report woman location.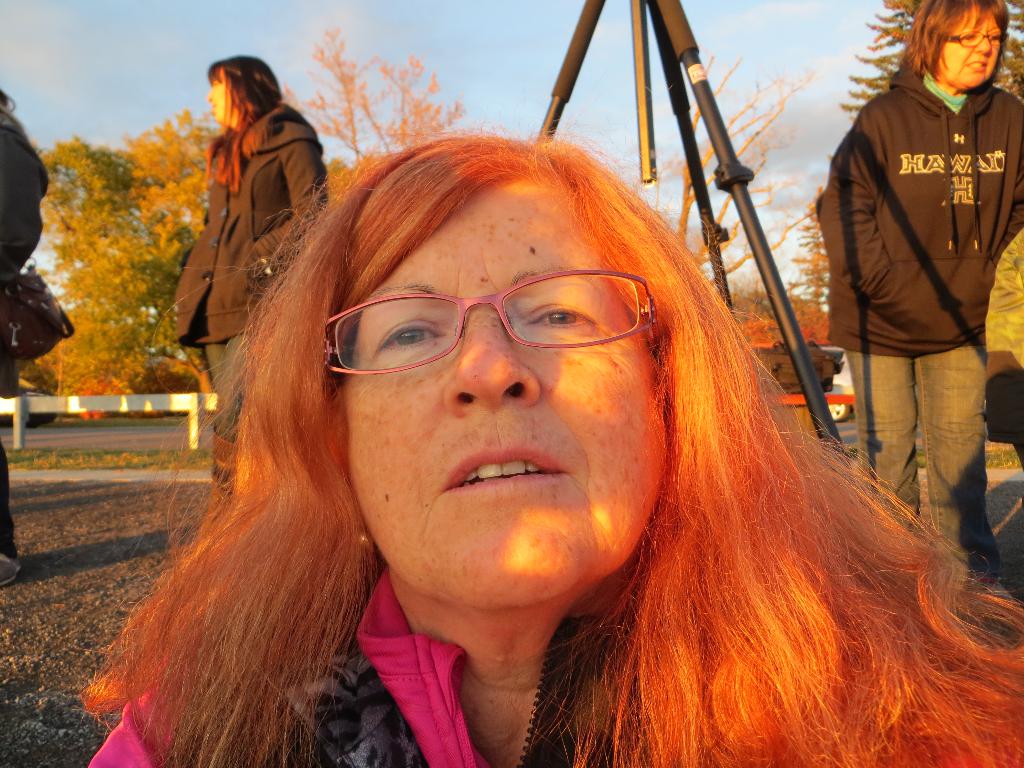
Report: bbox=(821, 0, 1023, 595).
